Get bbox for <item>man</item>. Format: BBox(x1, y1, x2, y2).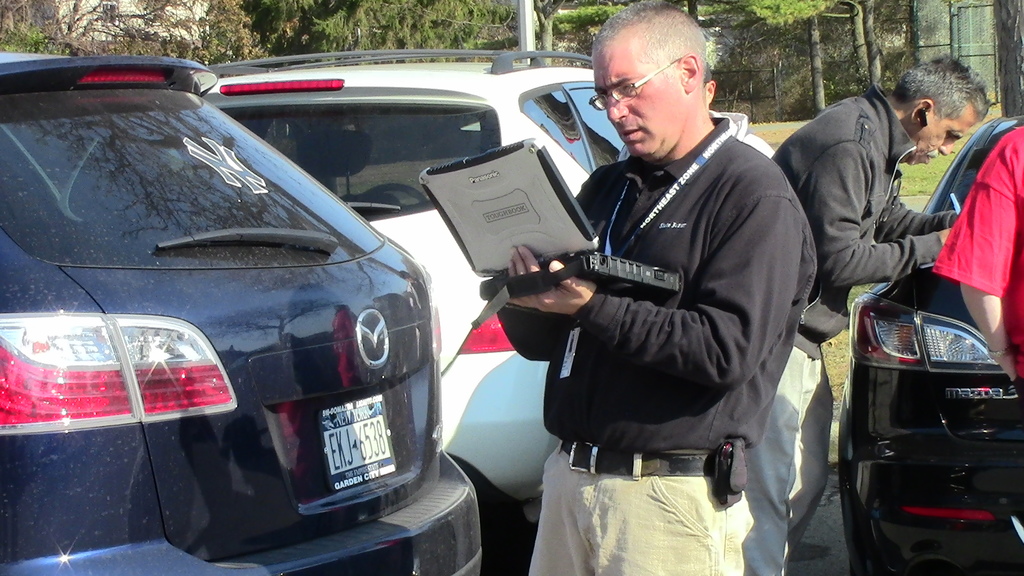
BBox(769, 58, 949, 575).
